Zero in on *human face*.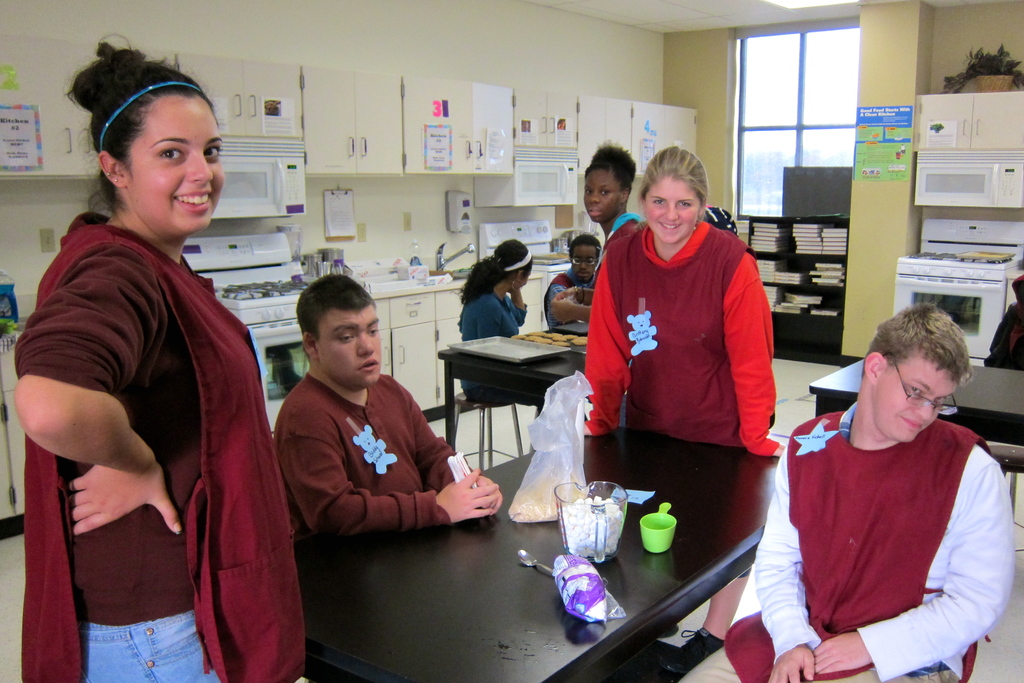
Zeroed in: locate(125, 106, 225, 233).
